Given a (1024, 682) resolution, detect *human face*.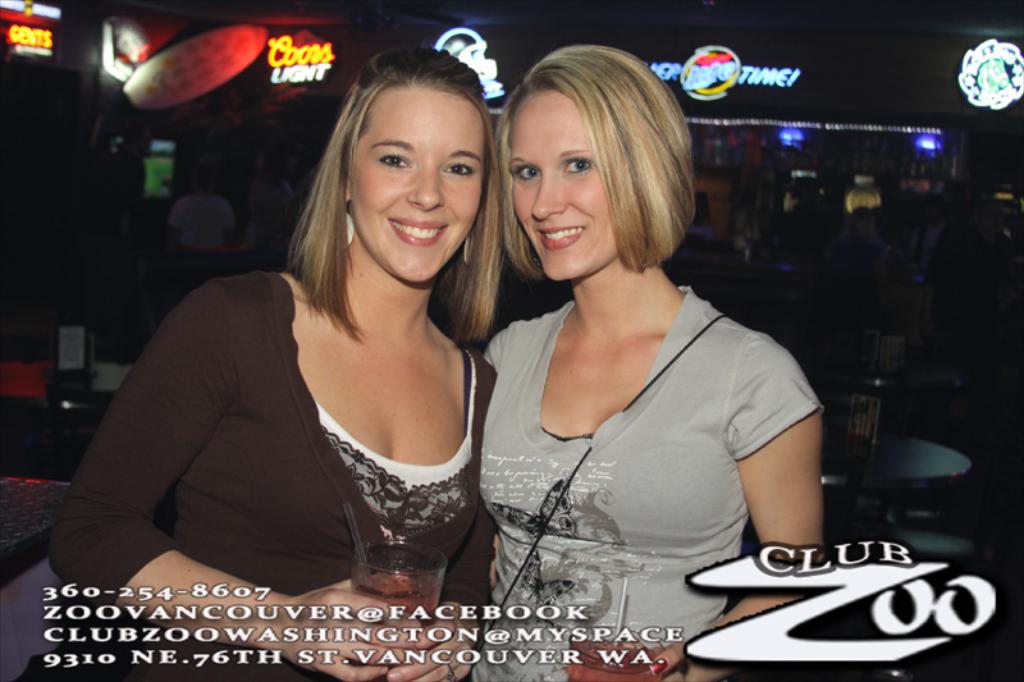
351:84:483:282.
